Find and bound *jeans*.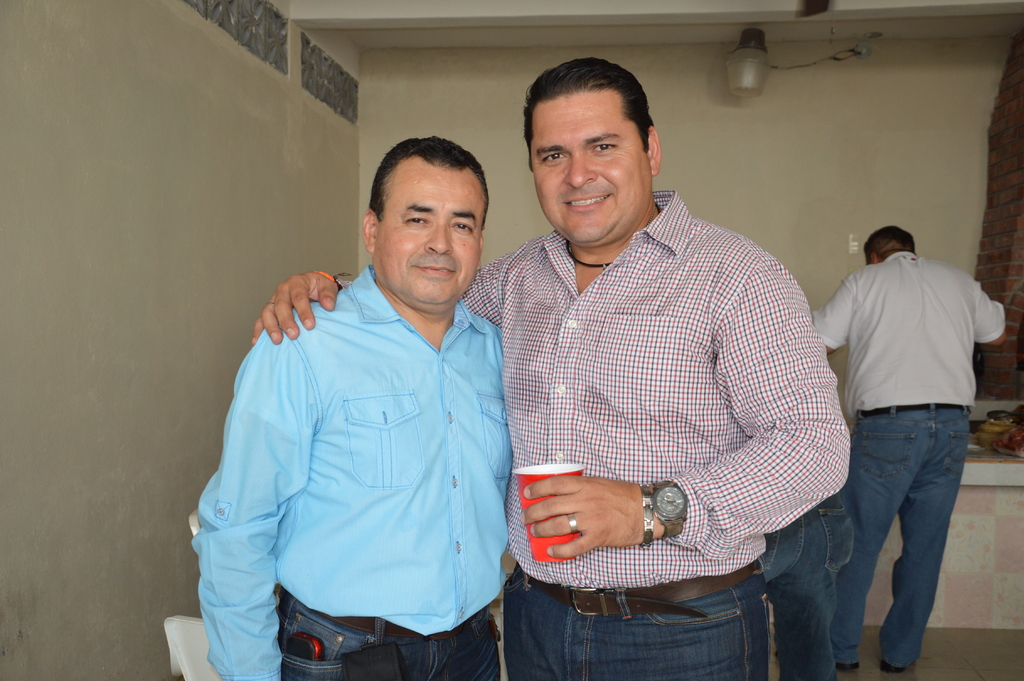
Bound: box=[280, 587, 499, 680].
